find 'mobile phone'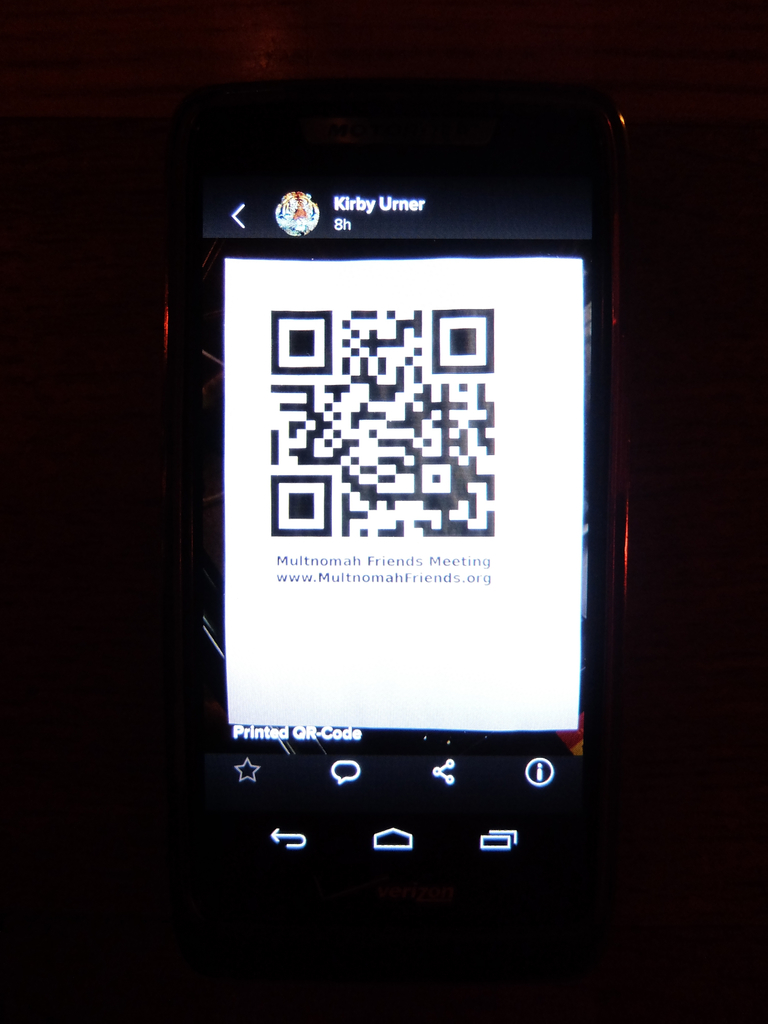
(x1=151, y1=65, x2=636, y2=927)
